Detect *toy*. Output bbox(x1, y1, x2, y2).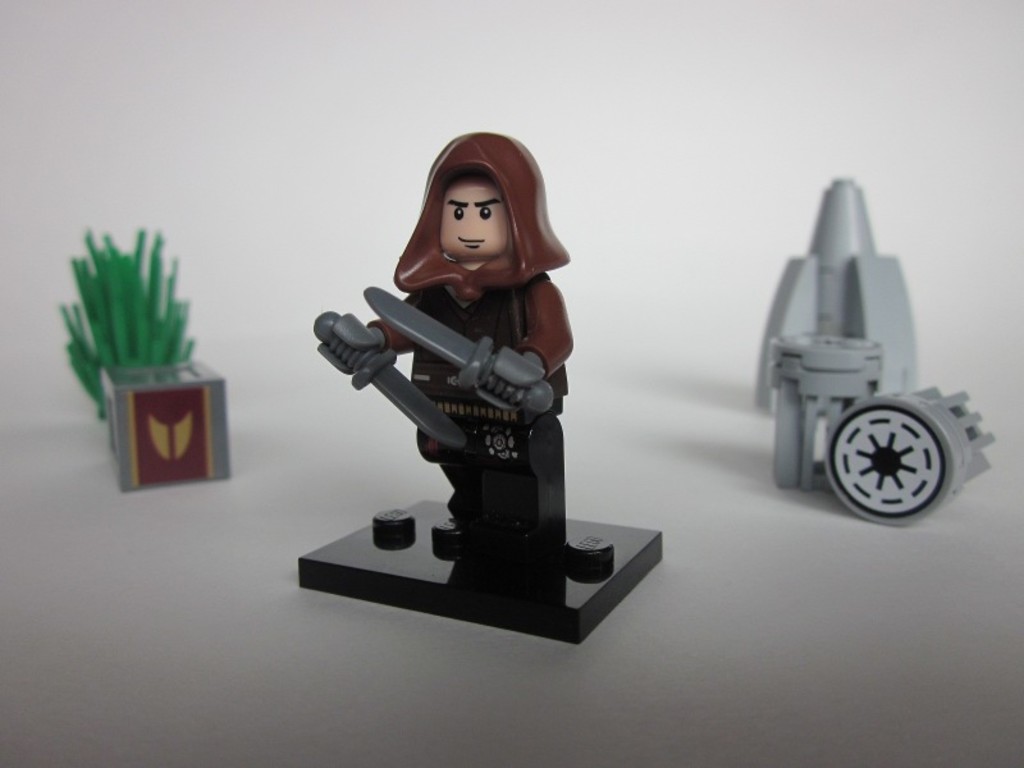
bbox(764, 174, 922, 490).
